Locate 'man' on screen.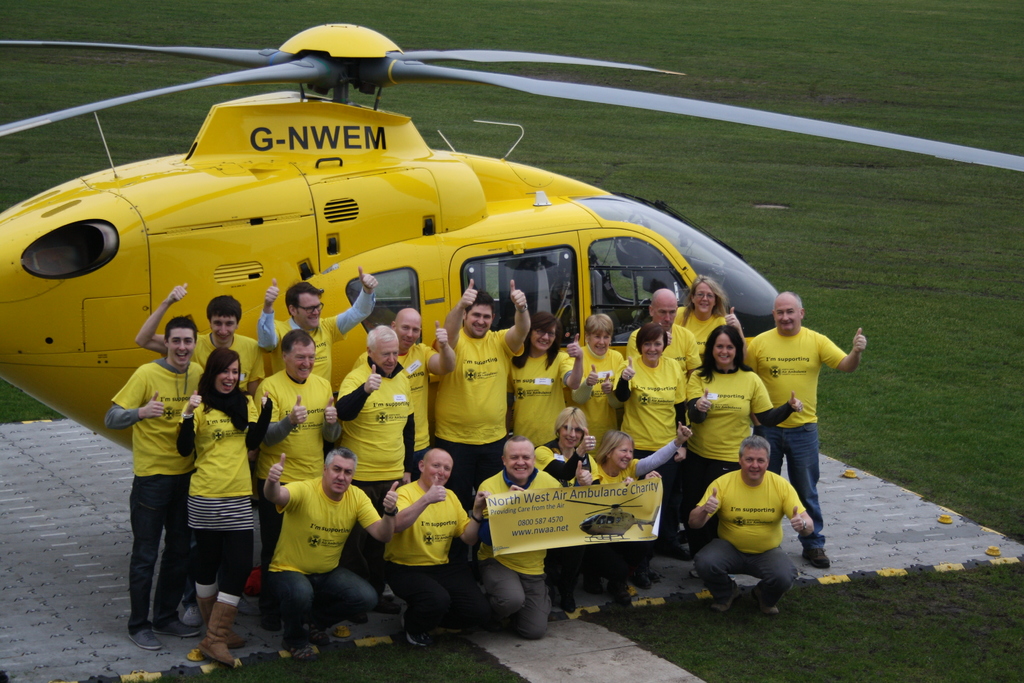
On screen at region(250, 267, 379, 382).
